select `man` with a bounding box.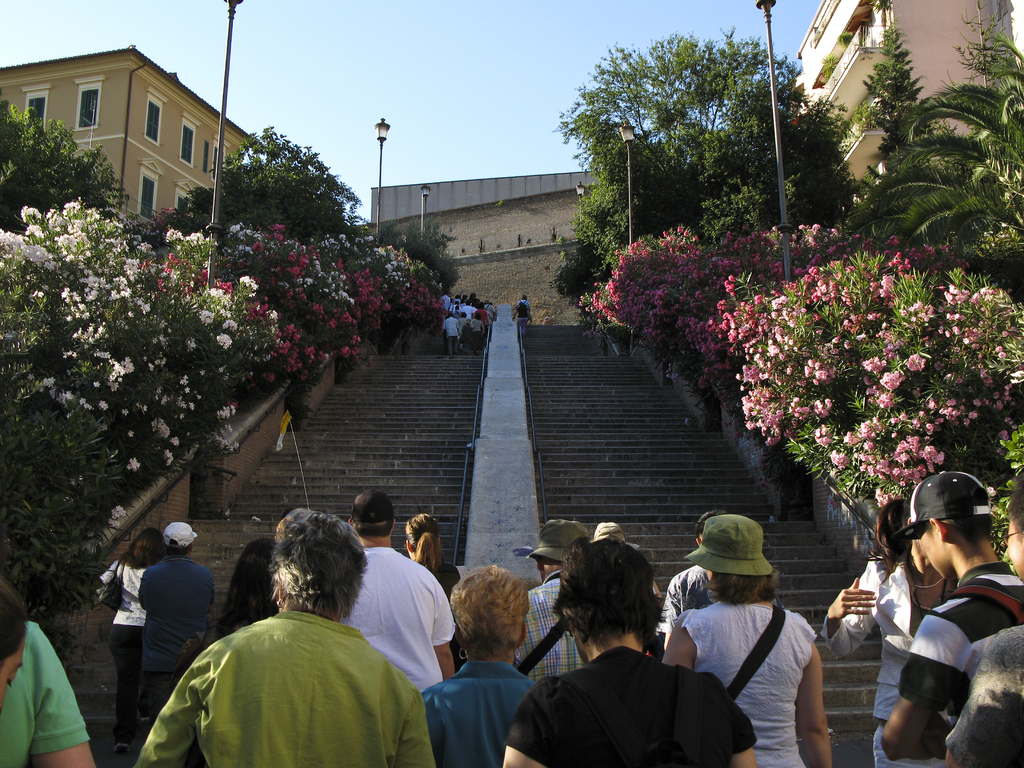
<bbox>463, 298, 474, 319</bbox>.
